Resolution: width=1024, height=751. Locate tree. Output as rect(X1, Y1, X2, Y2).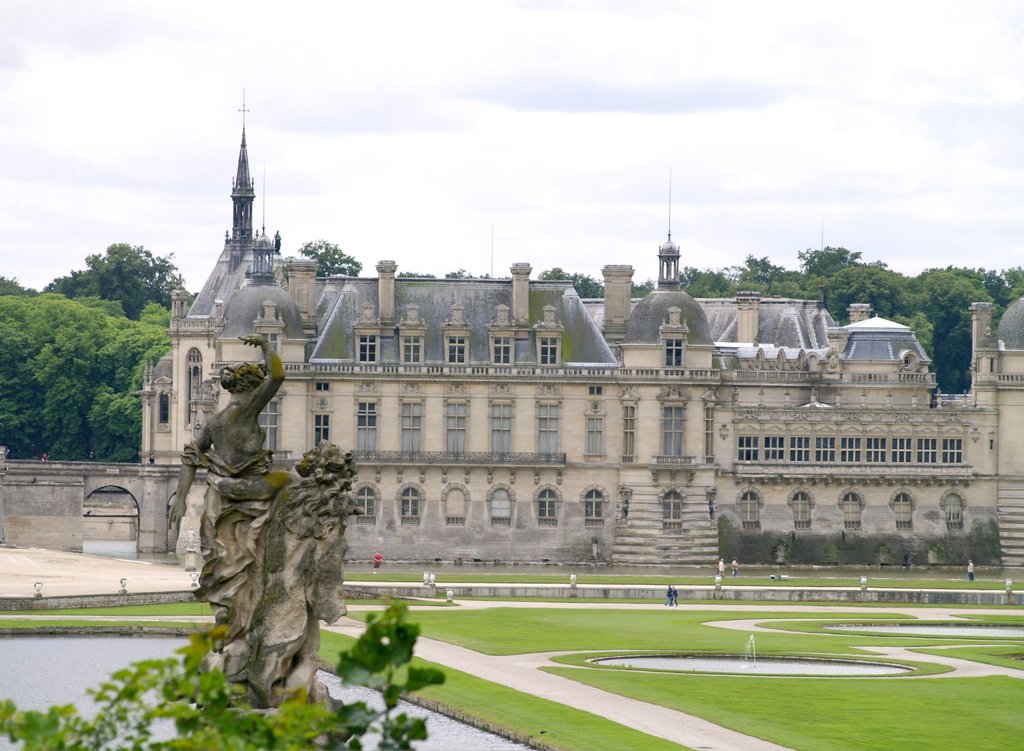
rect(49, 236, 178, 323).
